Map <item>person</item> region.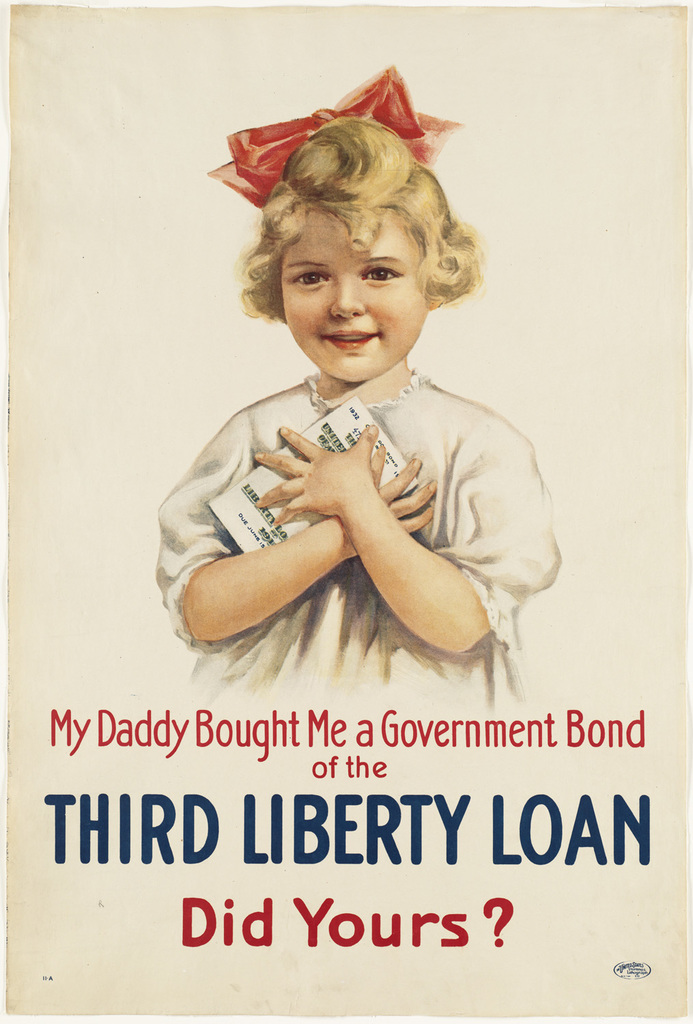
Mapped to [left=153, top=114, right=556, bottom=710].
